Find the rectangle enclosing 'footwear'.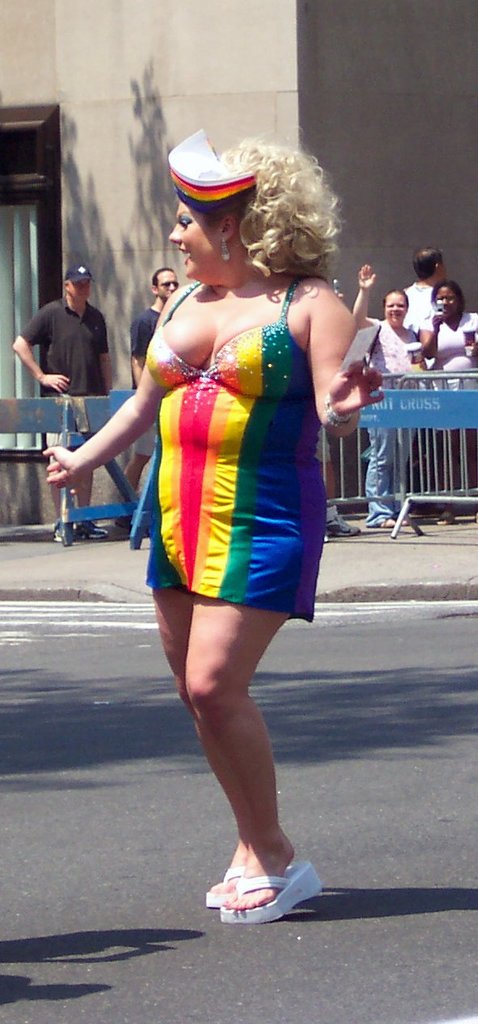
325 517 361 541.
